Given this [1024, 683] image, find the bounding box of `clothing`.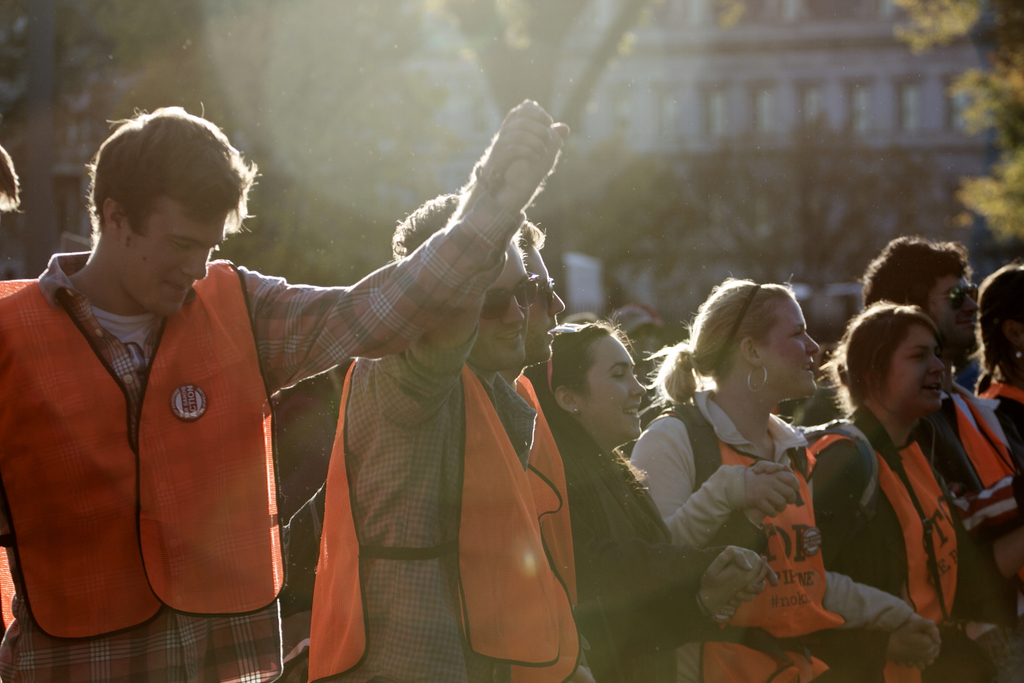
638, 392, 912, 682.
